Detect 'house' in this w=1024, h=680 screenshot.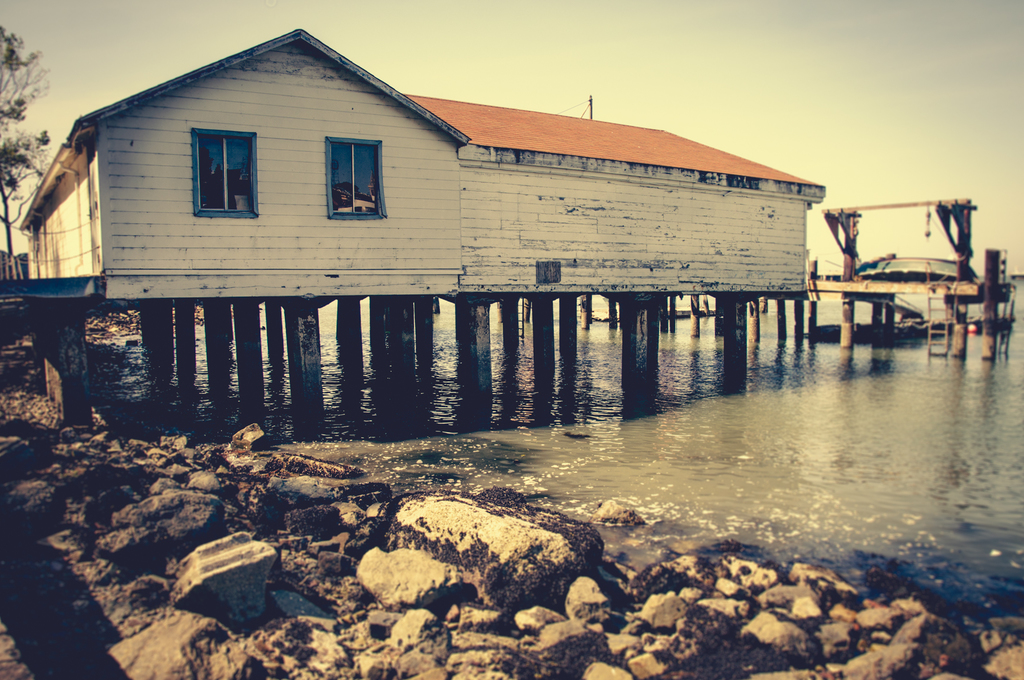
Detection: bbox=[24, 17, 827, 299].
